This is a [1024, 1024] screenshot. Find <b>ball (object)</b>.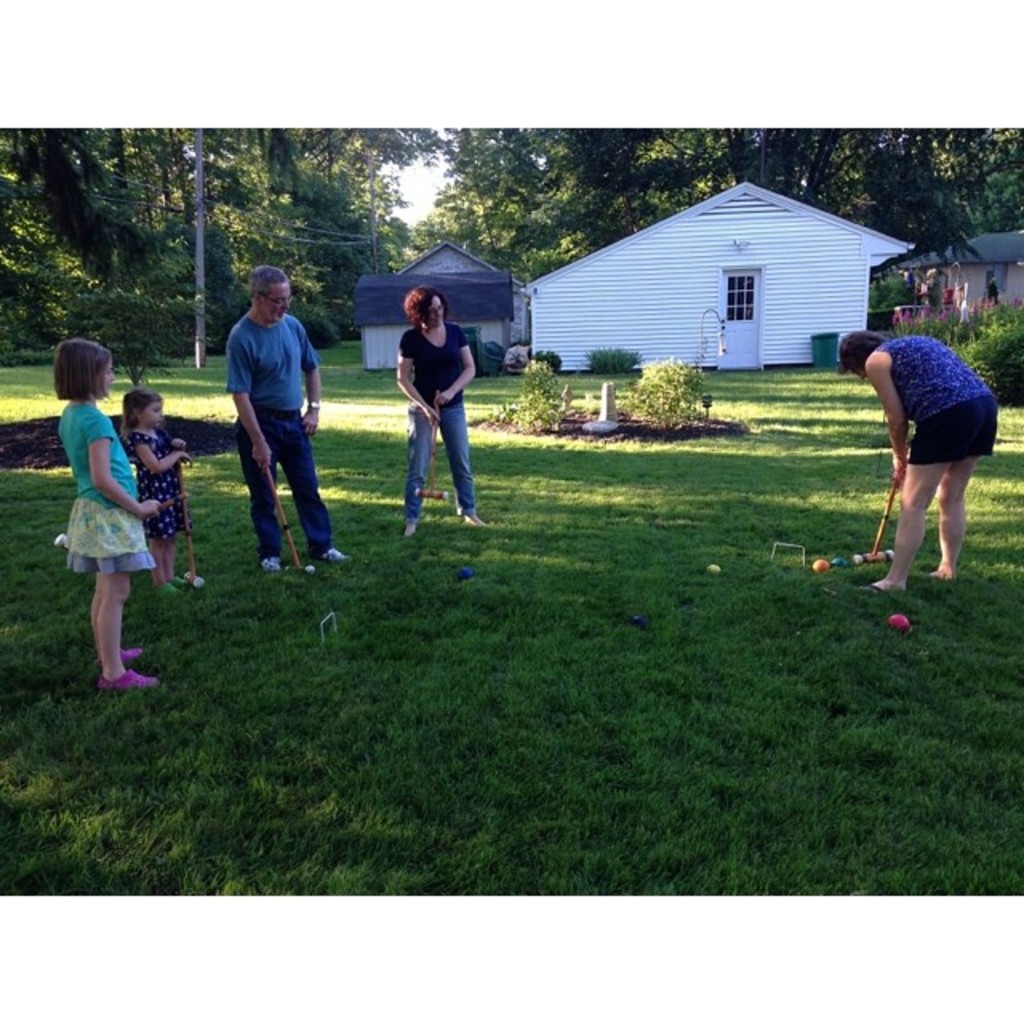
Bounding box: 635/621/646/629.
